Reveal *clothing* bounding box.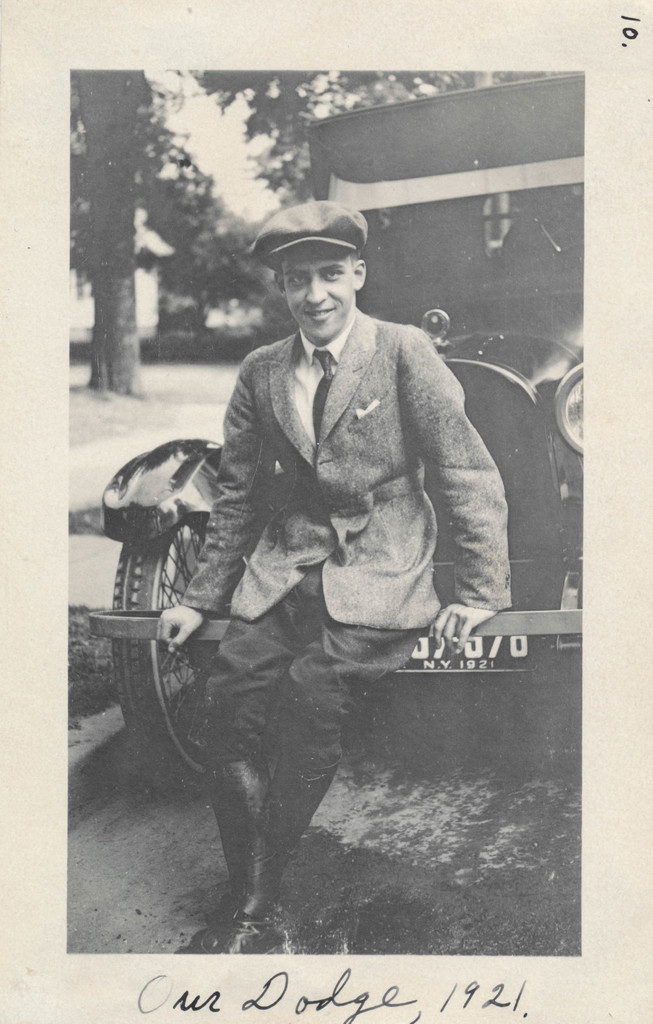
Revealed: 164,272,504,778.
